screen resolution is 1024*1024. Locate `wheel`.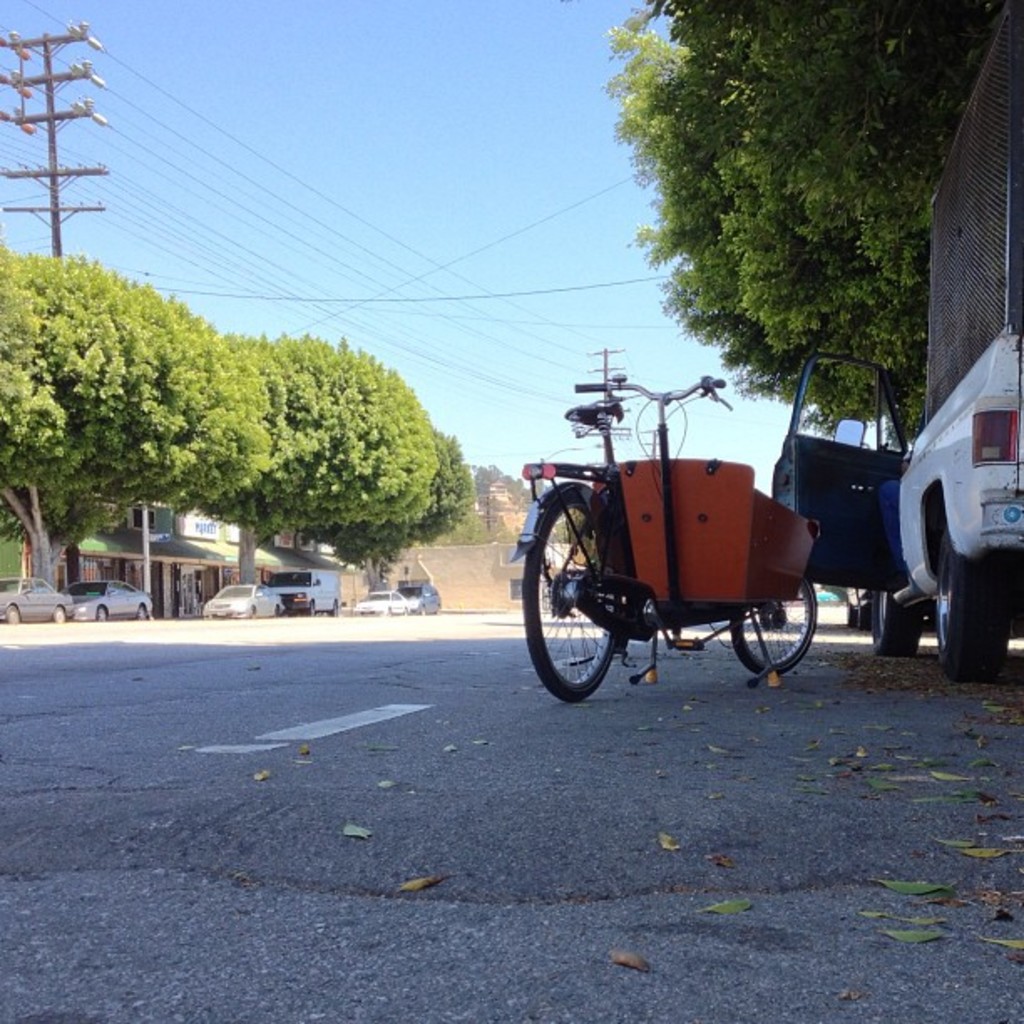
x1=139 y1=604 x2=147 y2=621.
